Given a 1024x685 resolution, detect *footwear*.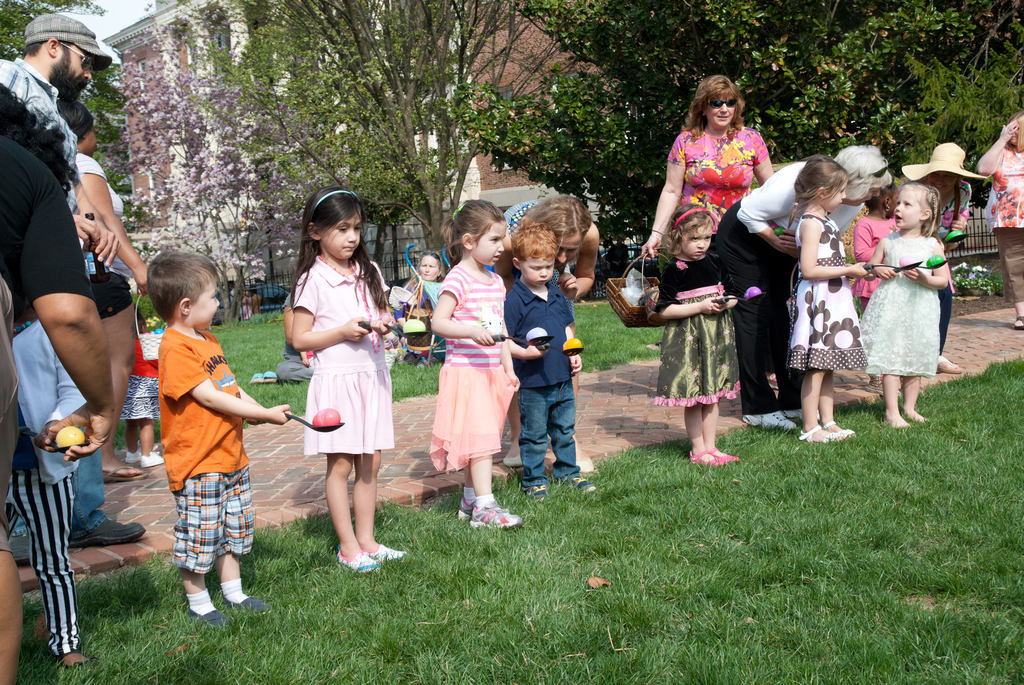
<box>187,586,238,639</box>.
